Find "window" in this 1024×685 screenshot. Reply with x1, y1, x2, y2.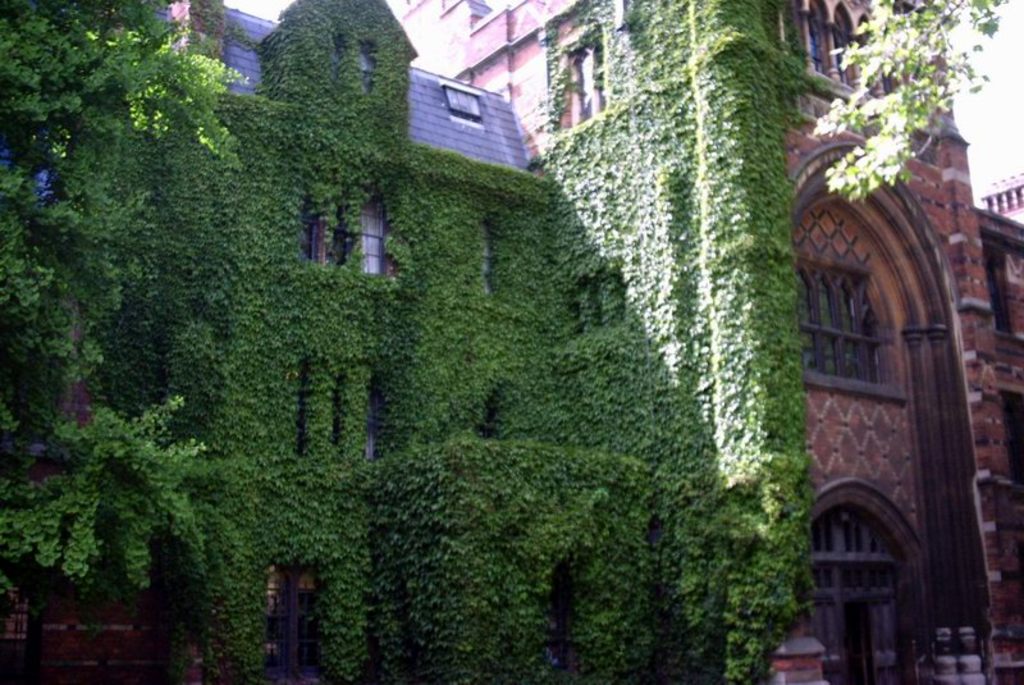
306, 202, 323, 259.
